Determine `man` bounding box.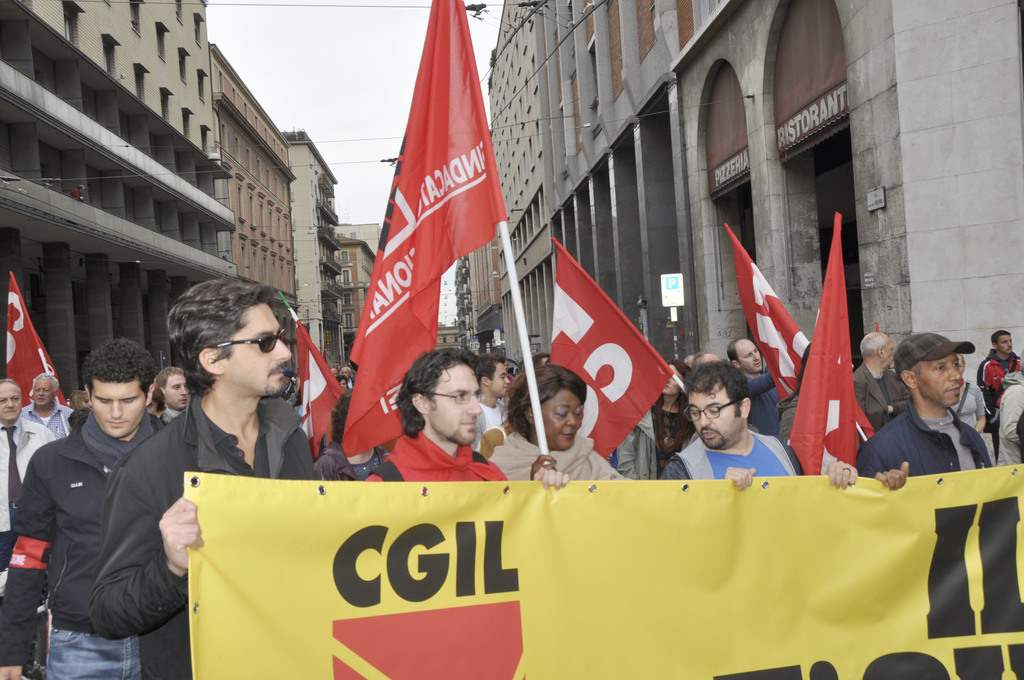
Determined: <bbox>0, 380, 62, 572</bbox>.
